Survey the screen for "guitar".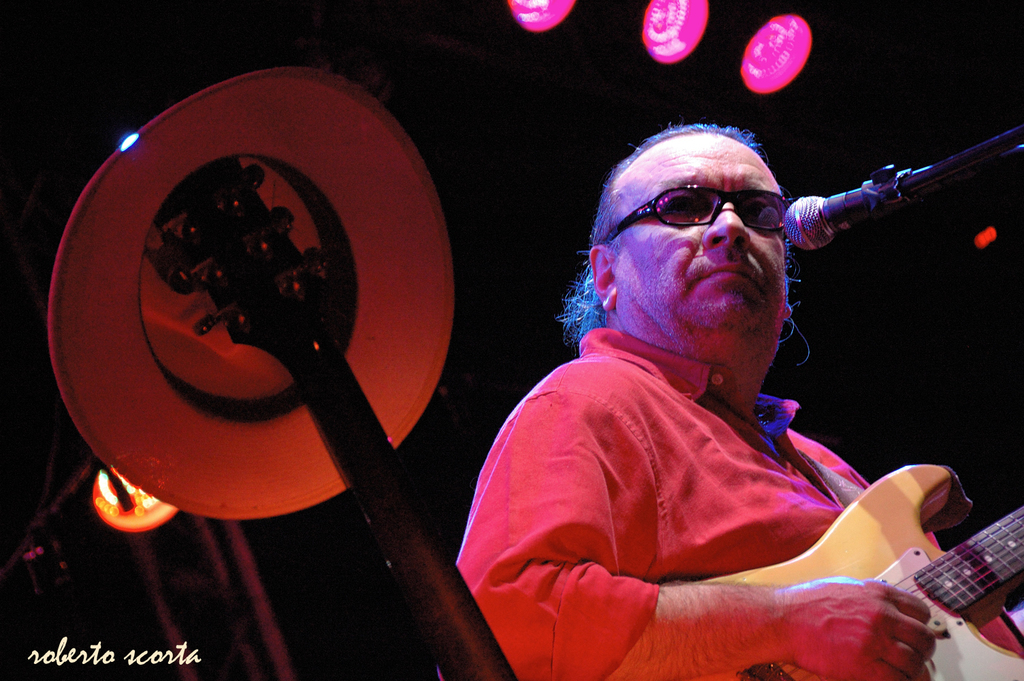
Survey found: 651:426:1008:678.
